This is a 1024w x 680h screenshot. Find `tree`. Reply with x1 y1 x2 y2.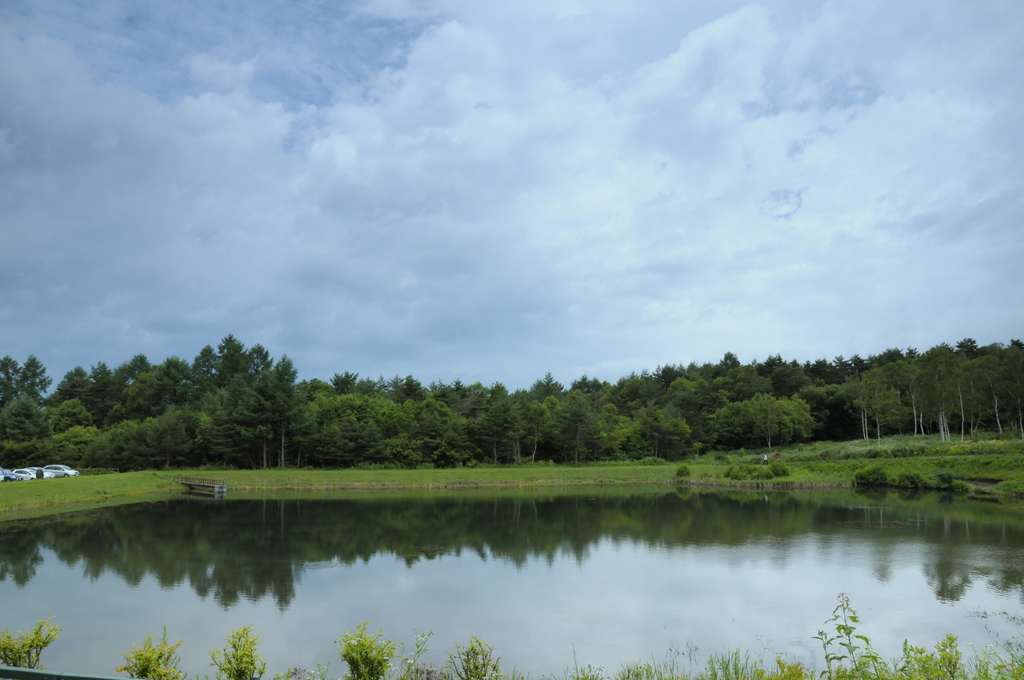
852 355 876 440.
